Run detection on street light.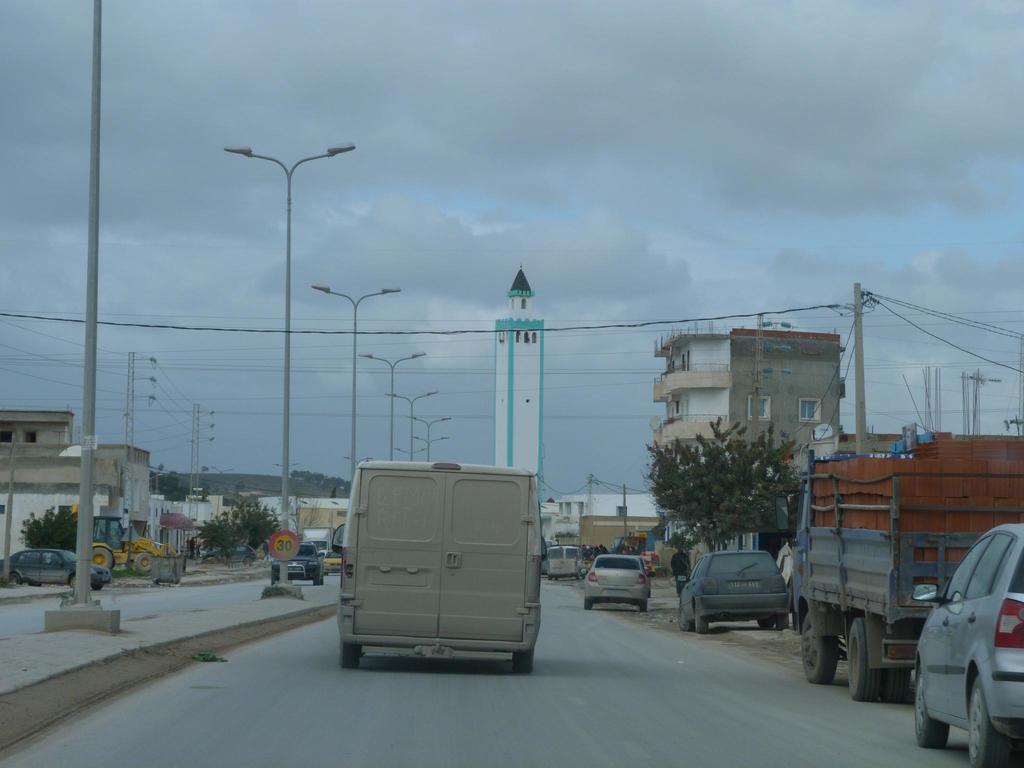
Result: detection(408, 415, 452, 460).
